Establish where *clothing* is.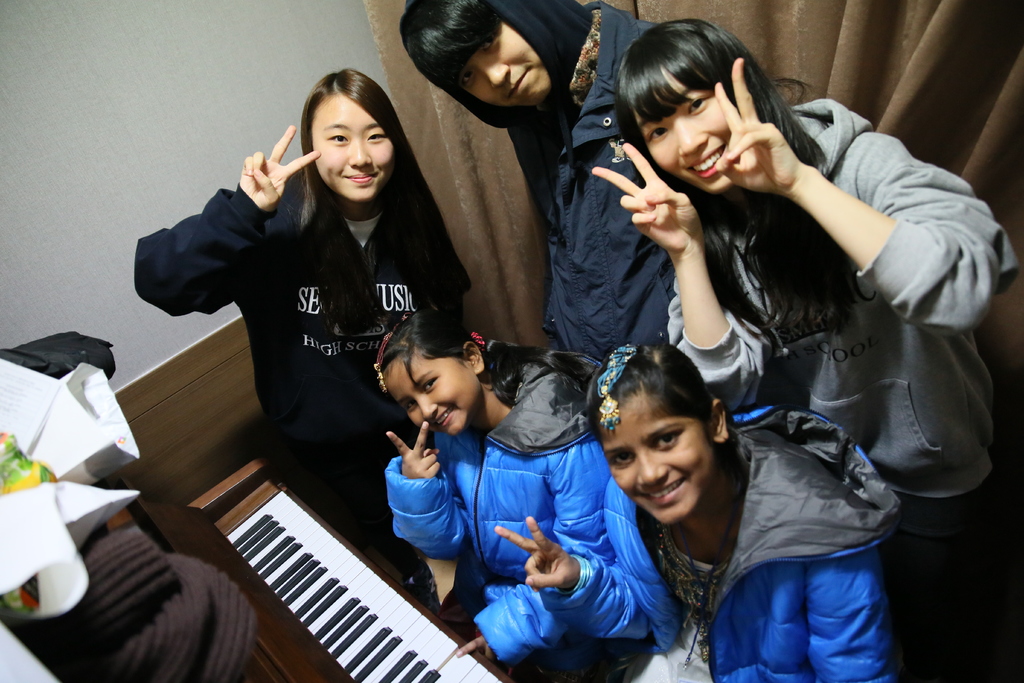
Established at select_region(668, 94, 1023, 682).
